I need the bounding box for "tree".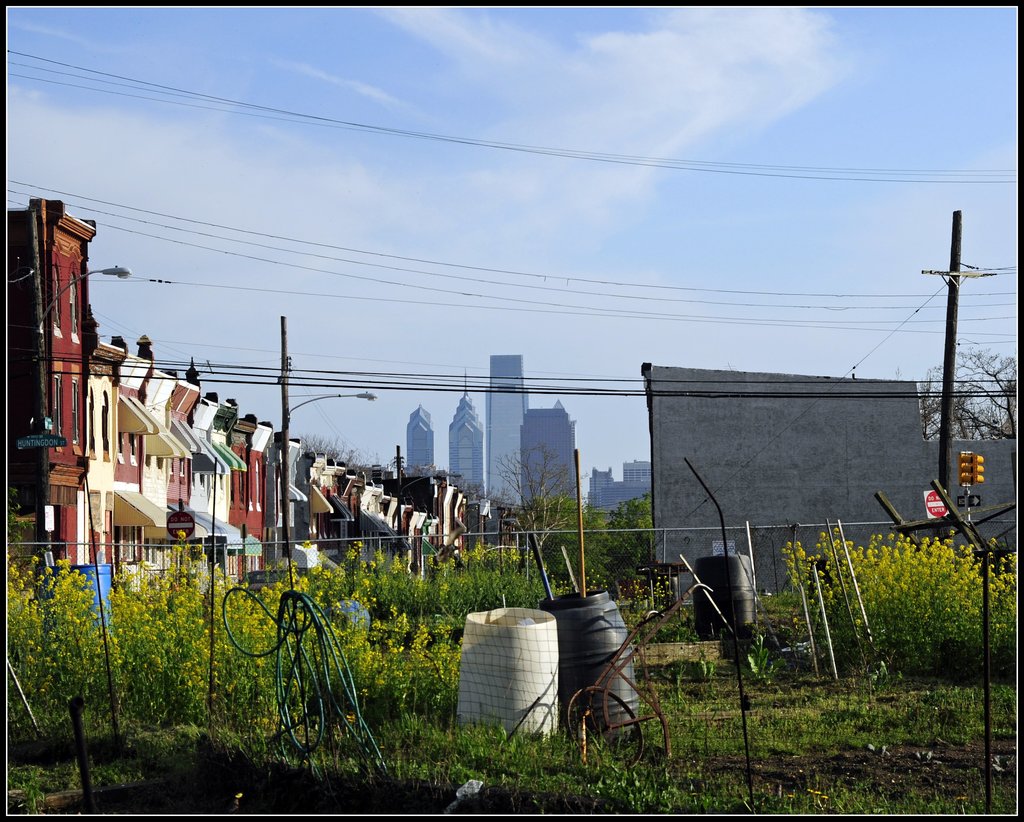
Here it is: 924, 343, 1013, 438.
